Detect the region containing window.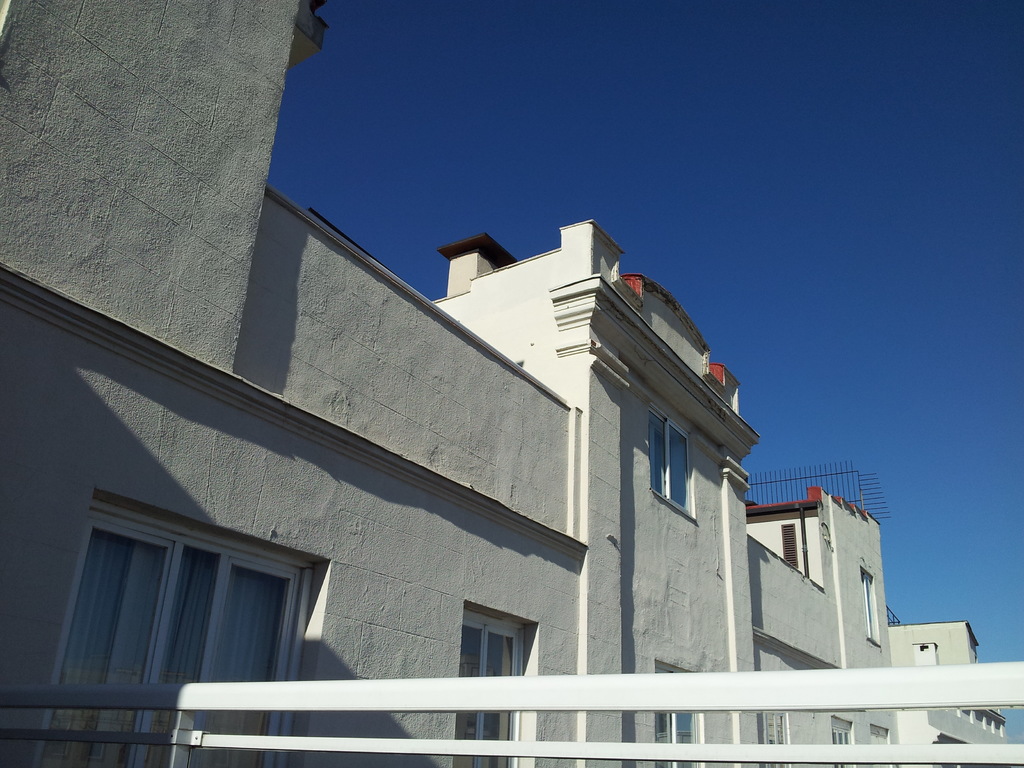
x1=755, y1=708, x2=787, y2=767.
